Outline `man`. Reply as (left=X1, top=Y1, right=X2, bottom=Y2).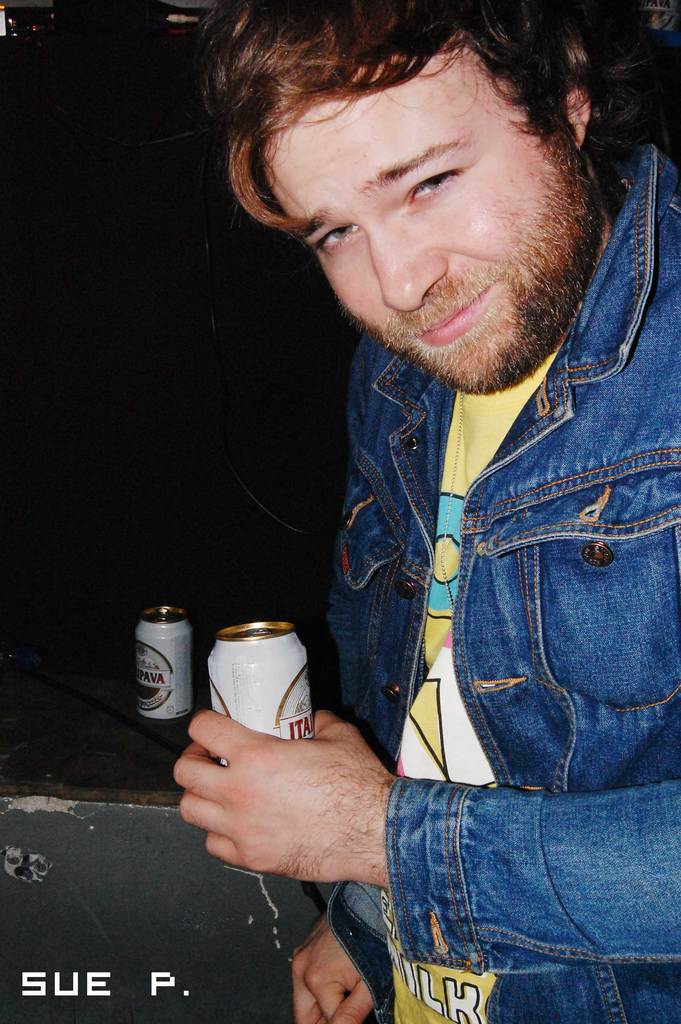
(left=168, top=1, right=680, bottom=1023).
